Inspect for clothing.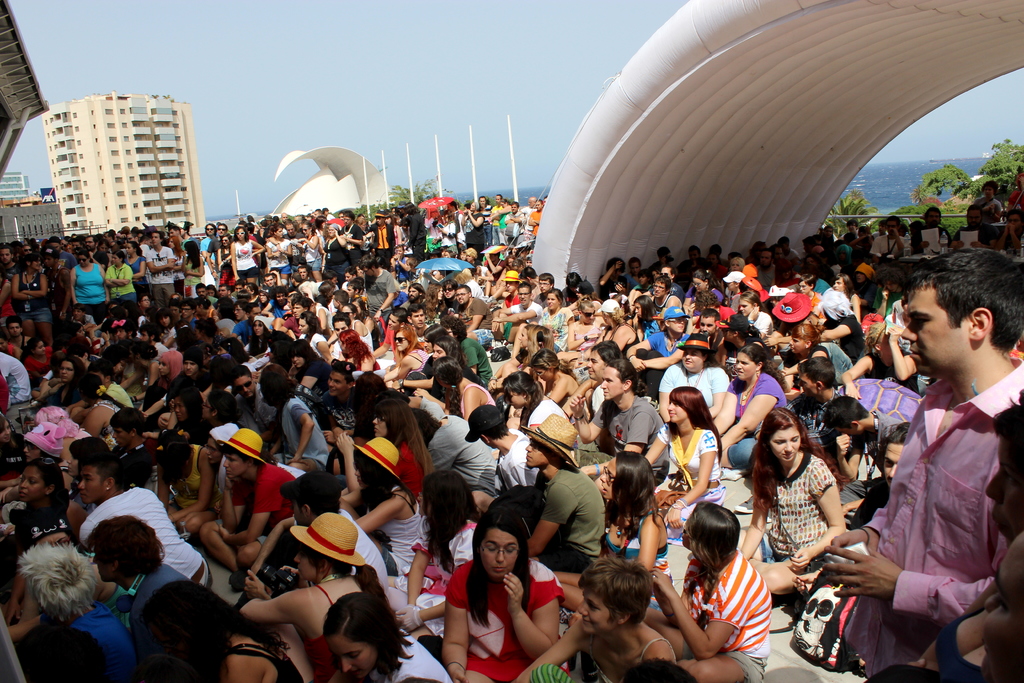
Inspection: [x1=10, y1=273, x2=58, y2=324].
